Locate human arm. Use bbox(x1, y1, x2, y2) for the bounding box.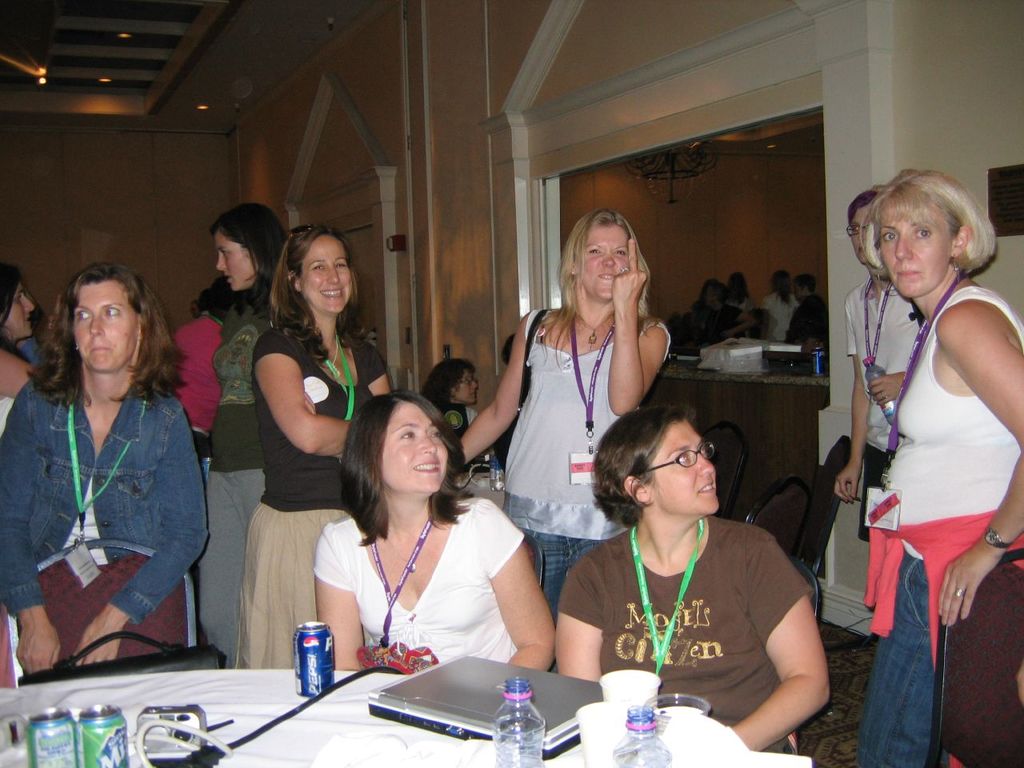
bbox(306, 343, 397, 421).
